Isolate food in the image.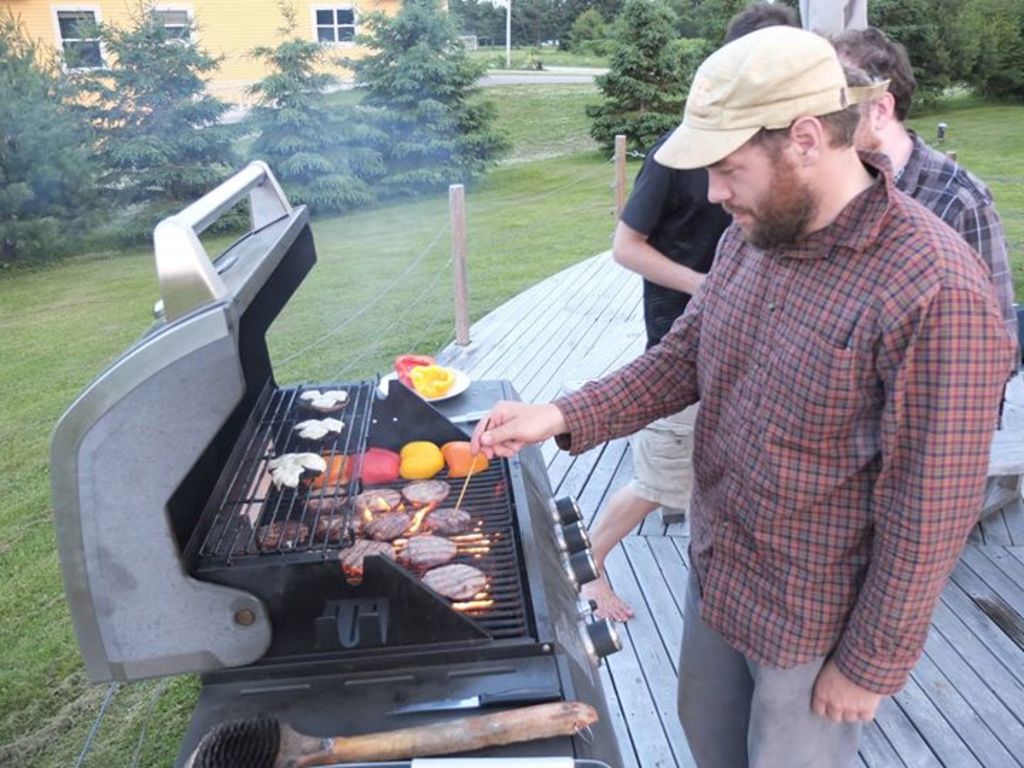
Isolated region: <region>344, 449, 401, 485</region>.
